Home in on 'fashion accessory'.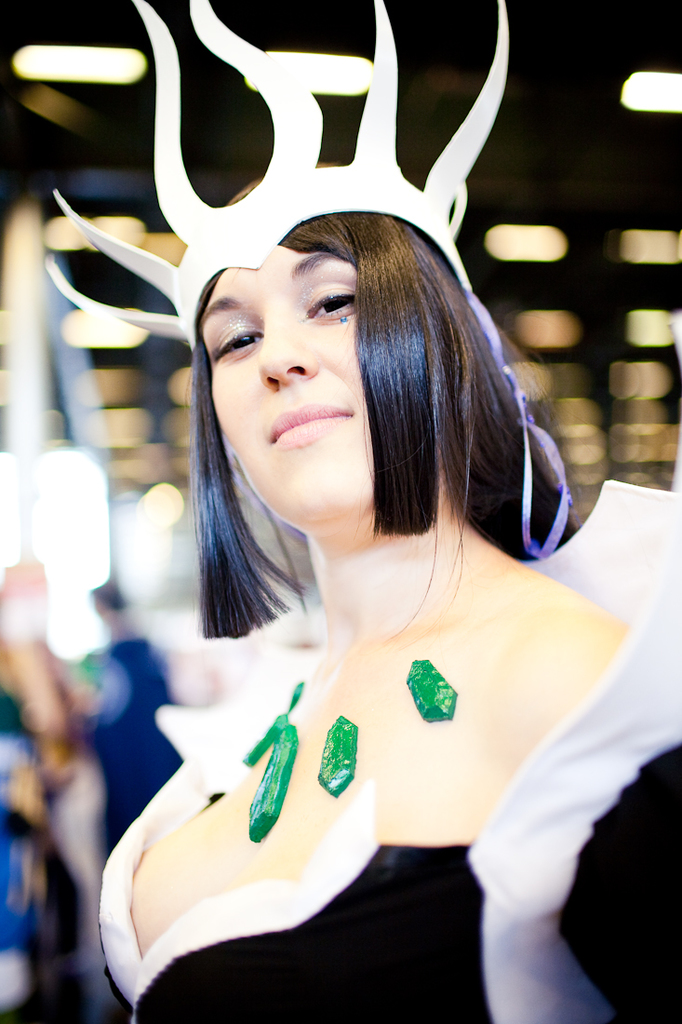
Homed in at box(239, 655, 457, 844).
